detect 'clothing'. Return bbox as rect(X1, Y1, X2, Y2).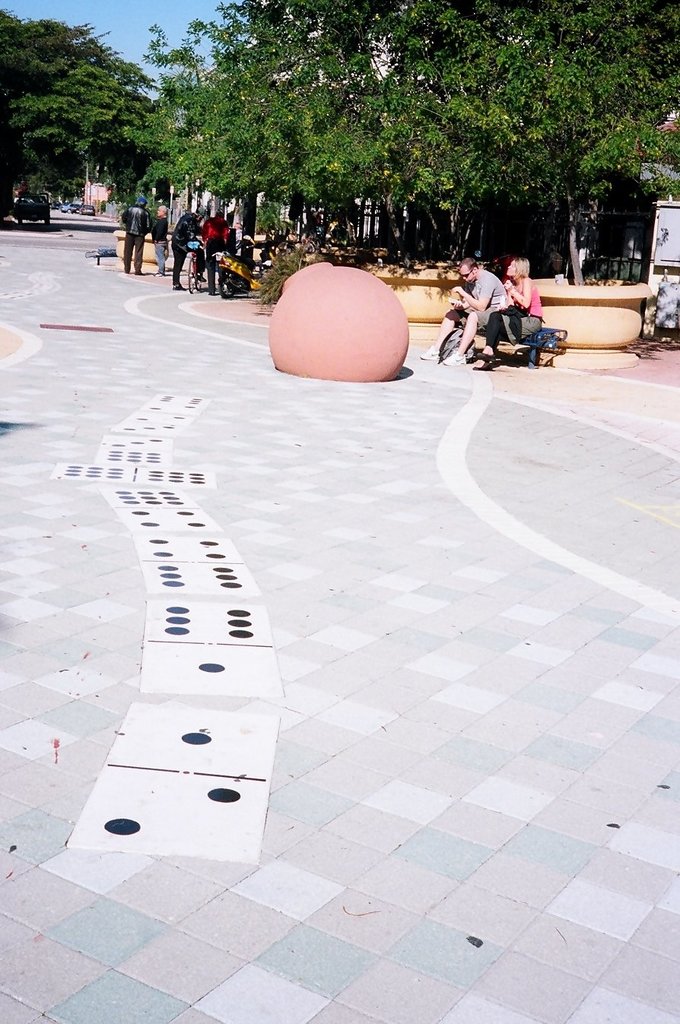
rect(481, 277, 545, 349).
